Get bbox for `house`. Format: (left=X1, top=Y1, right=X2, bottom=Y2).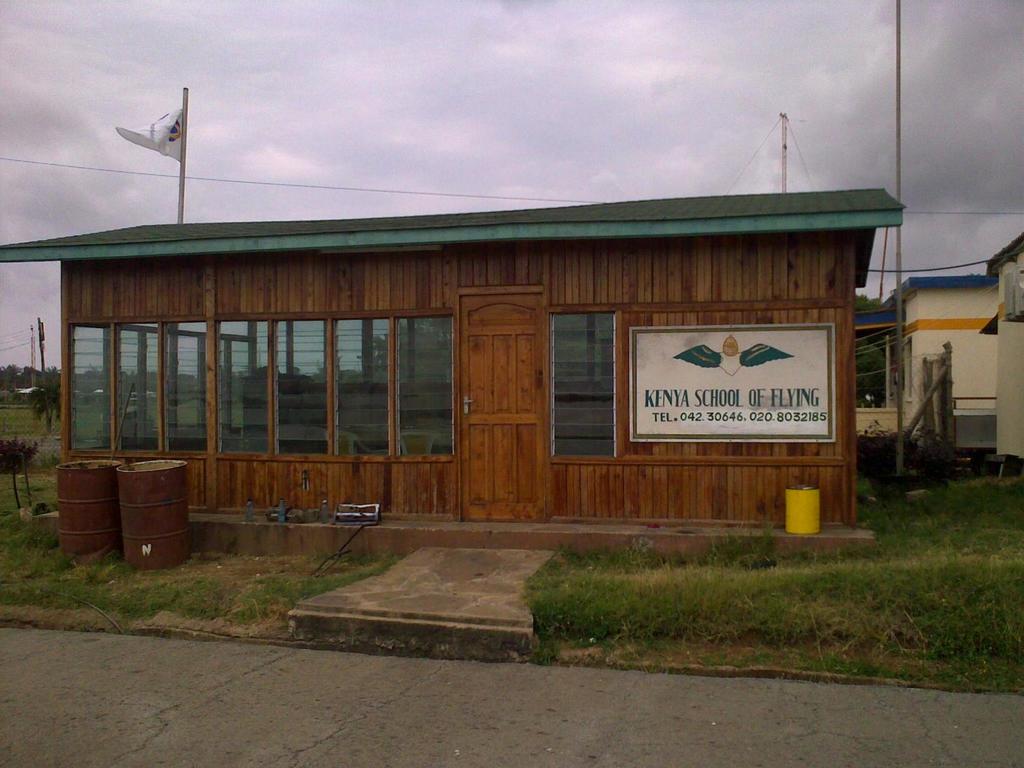
(left=985, top=233, right=1023, bottom=470).
